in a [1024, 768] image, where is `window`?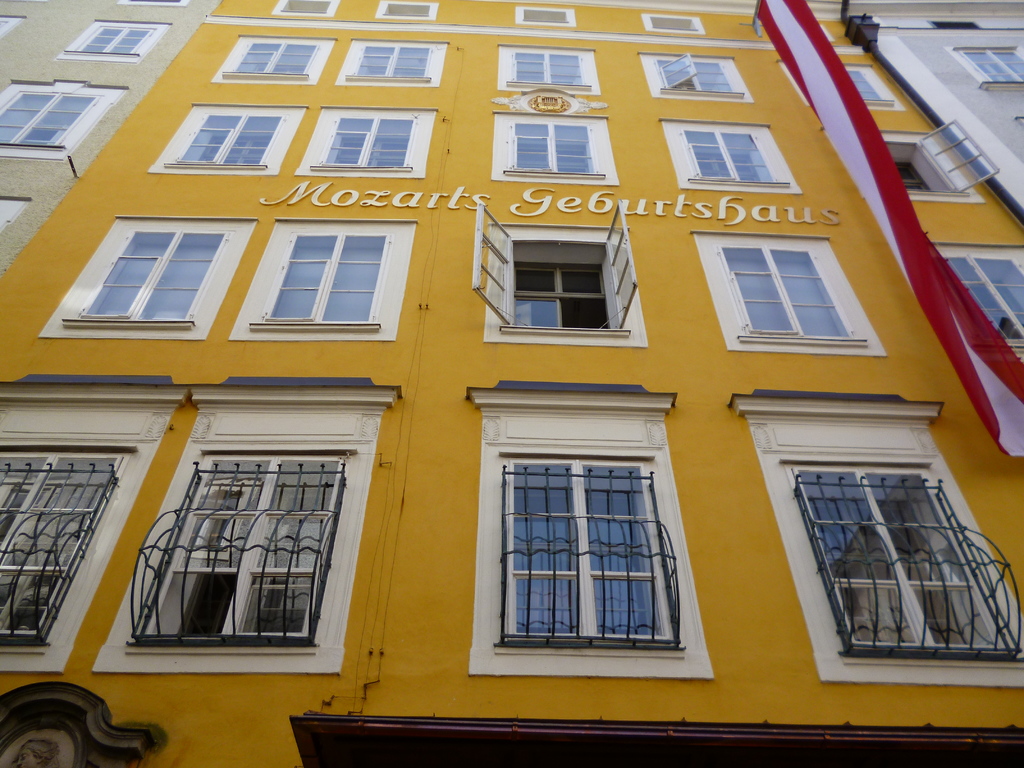
l=59, t=22, r=172, b=66.
